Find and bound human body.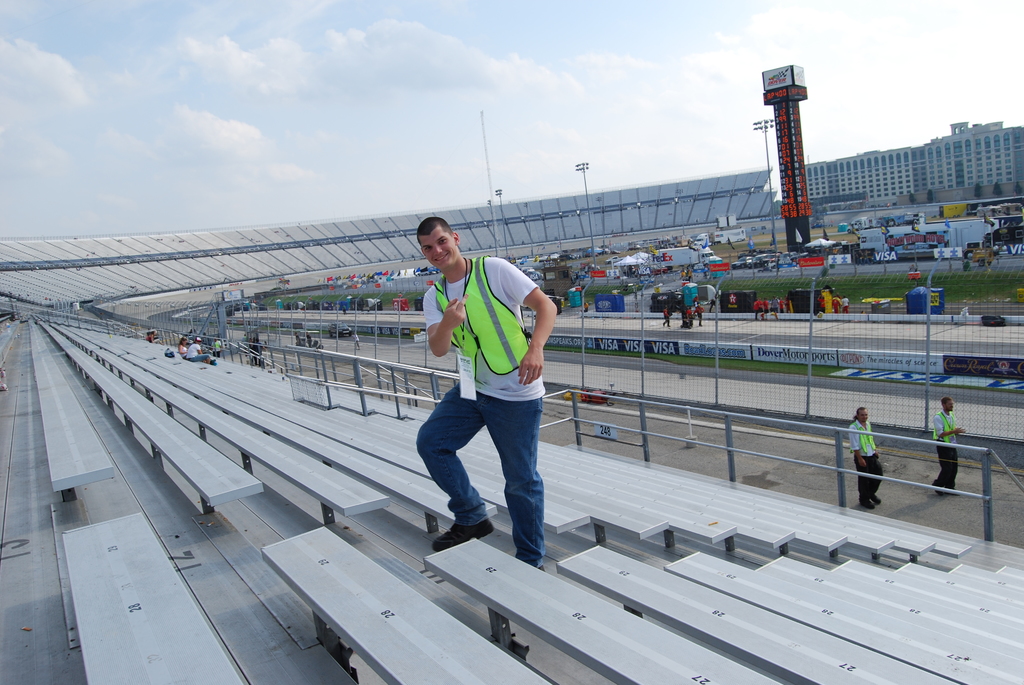
Bound: crop(846, 409, 881, 508).
